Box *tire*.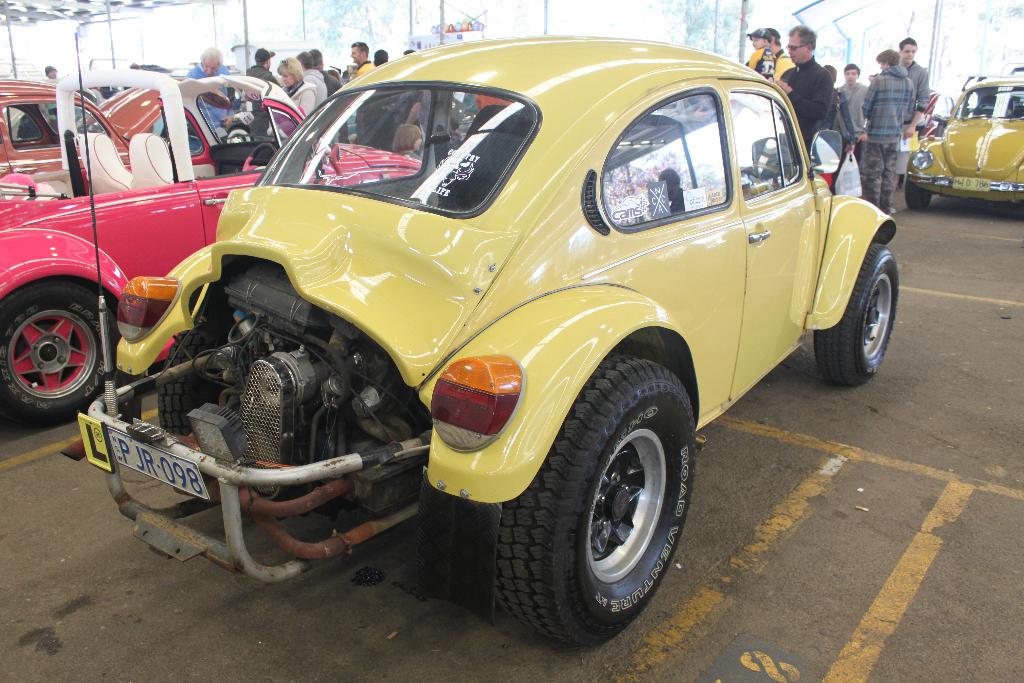
(2, 277, 118, 420).
